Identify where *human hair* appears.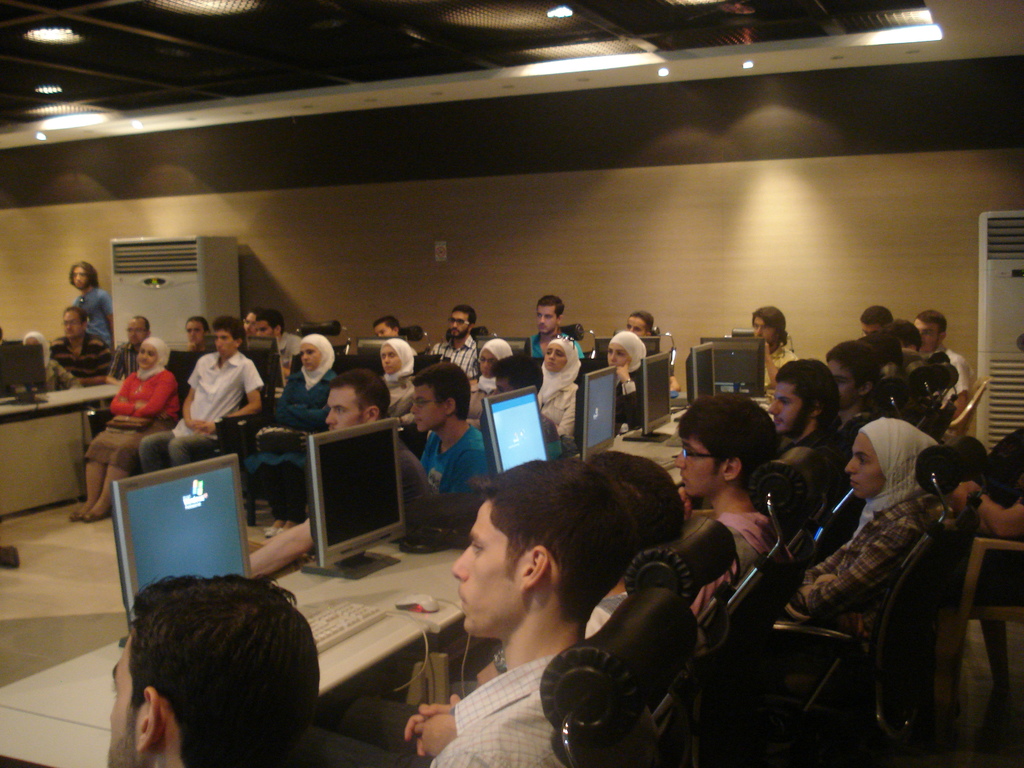
Appears at left=593, top=451, right=686, bottom=554.
